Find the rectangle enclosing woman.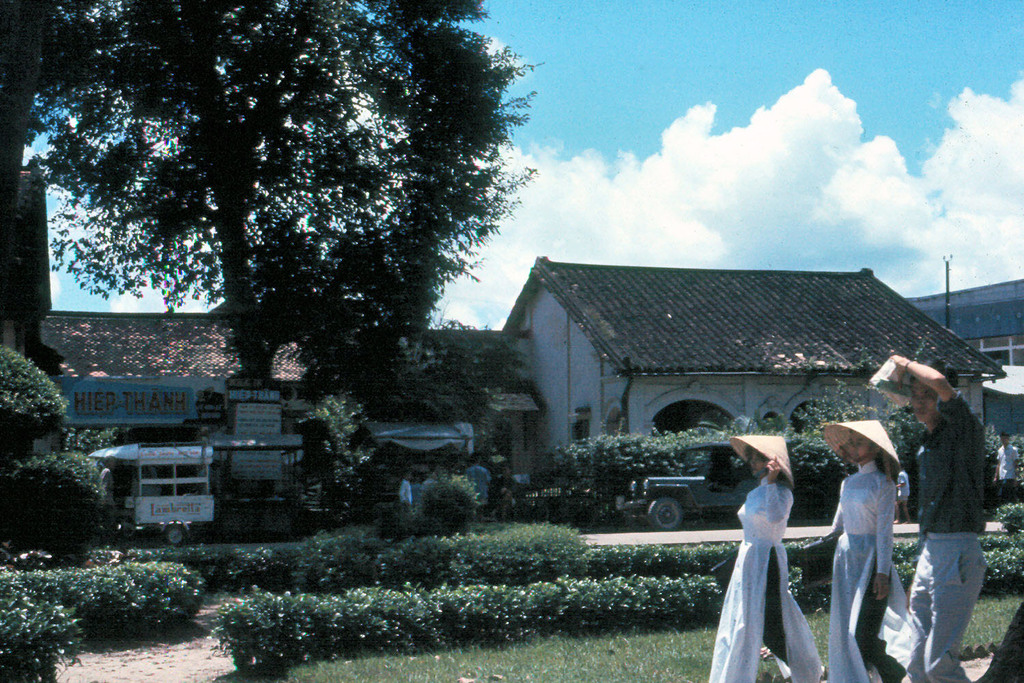
crop(723, 439, 830, 681).
